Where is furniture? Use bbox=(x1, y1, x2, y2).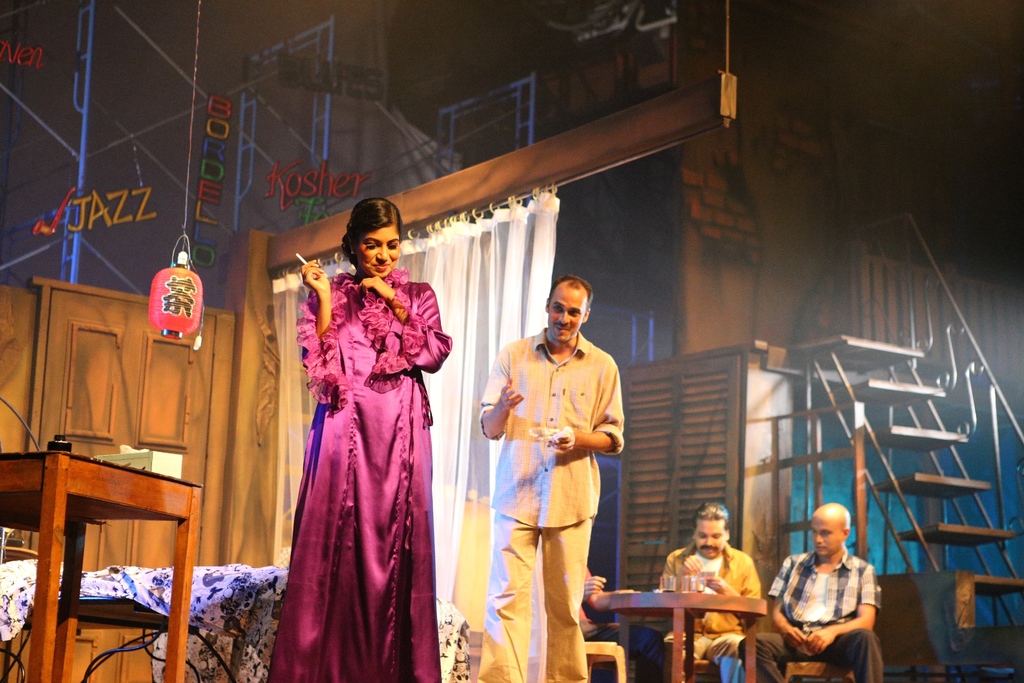
bbox=(778, 658, 860, 682).
